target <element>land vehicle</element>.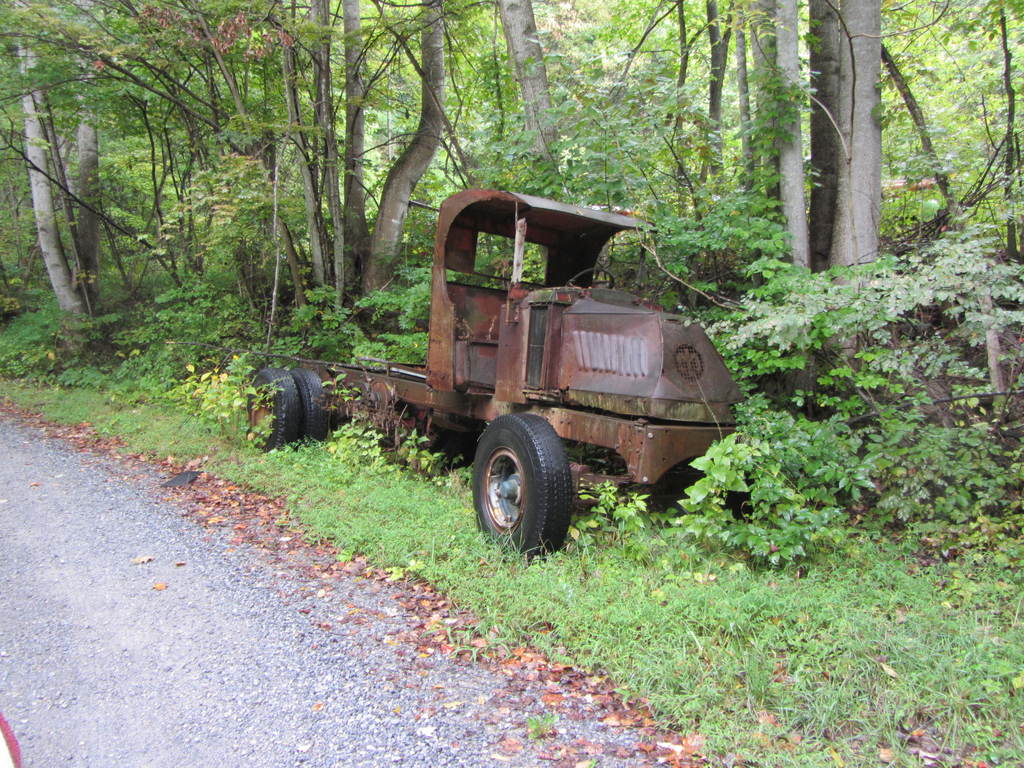
Target region: 264:209:741:559.
